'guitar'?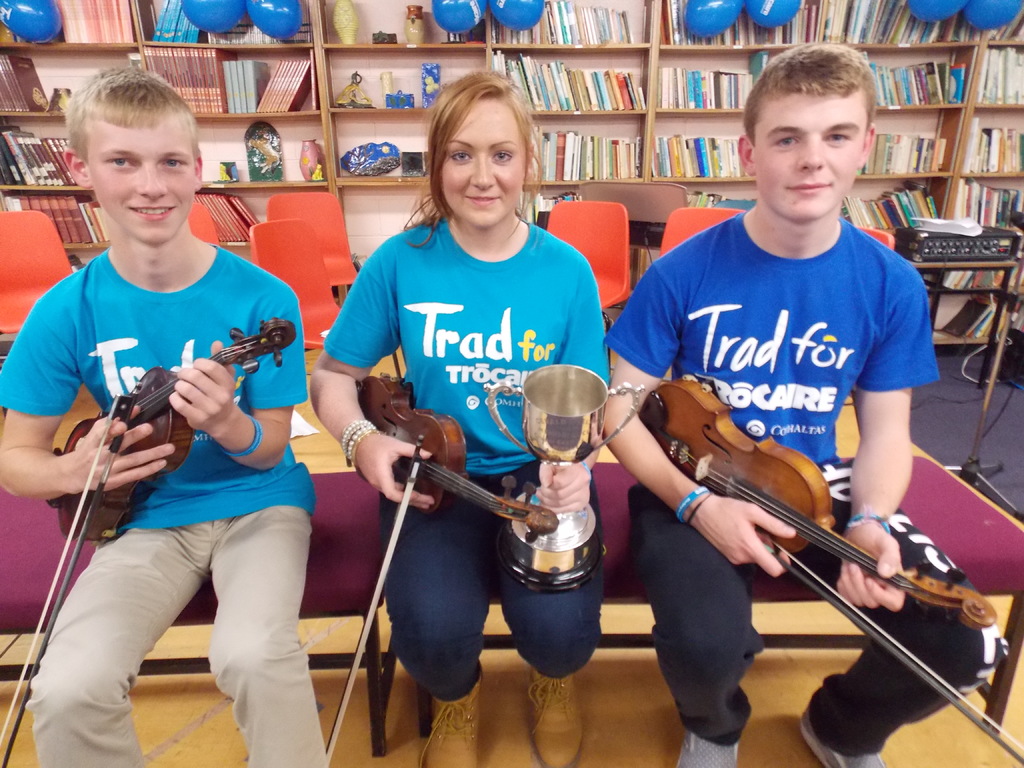
bbox(638, 374, 997, 623)
